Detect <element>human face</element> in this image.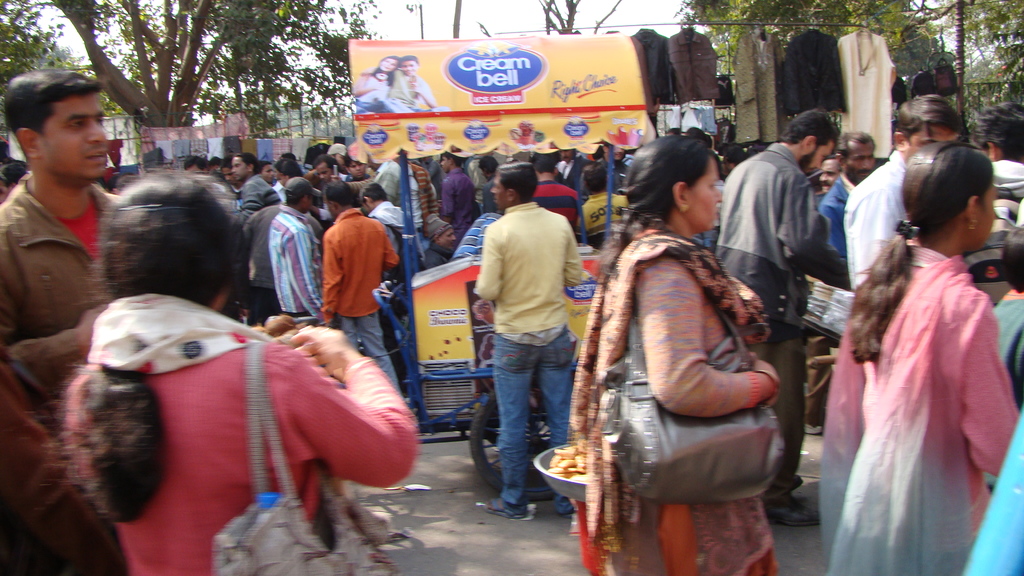
Detection: bbox=(692, 160, 724, 230).
